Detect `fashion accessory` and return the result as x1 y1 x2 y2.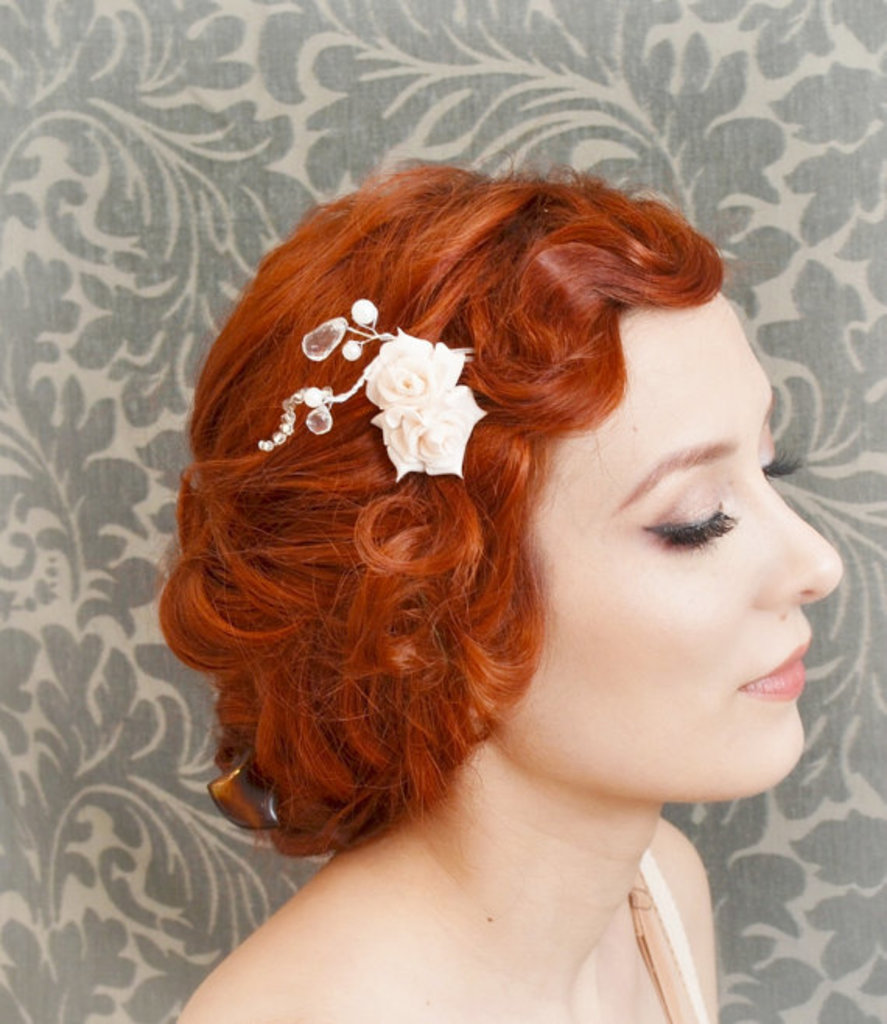
255 296 489 479.
